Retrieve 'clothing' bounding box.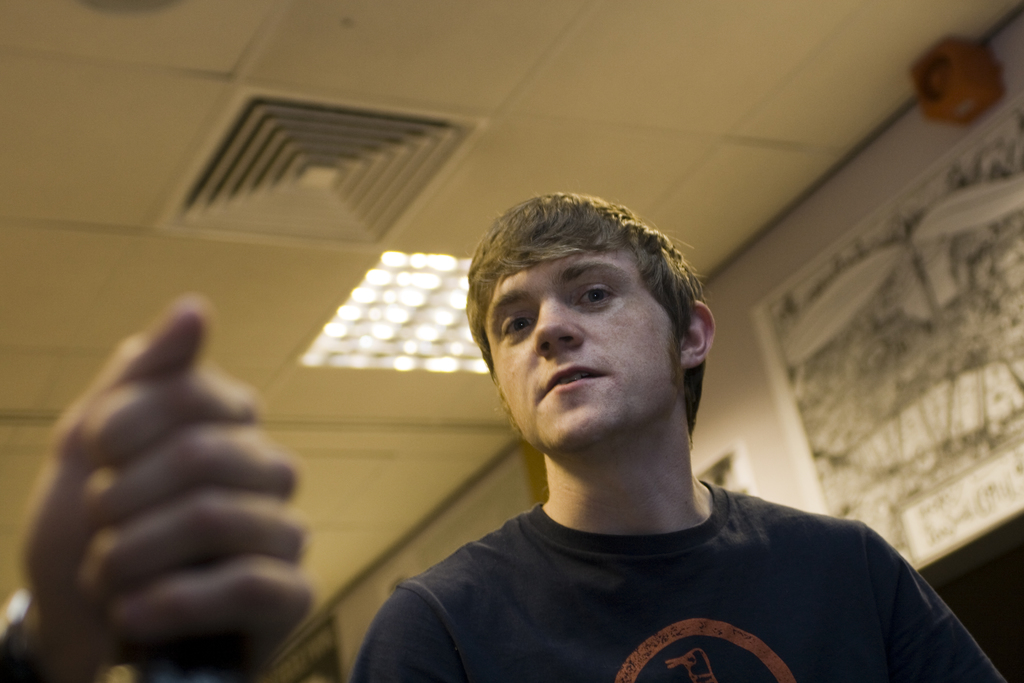
Bounding box: Rect(341, 471, 1006, 682).
